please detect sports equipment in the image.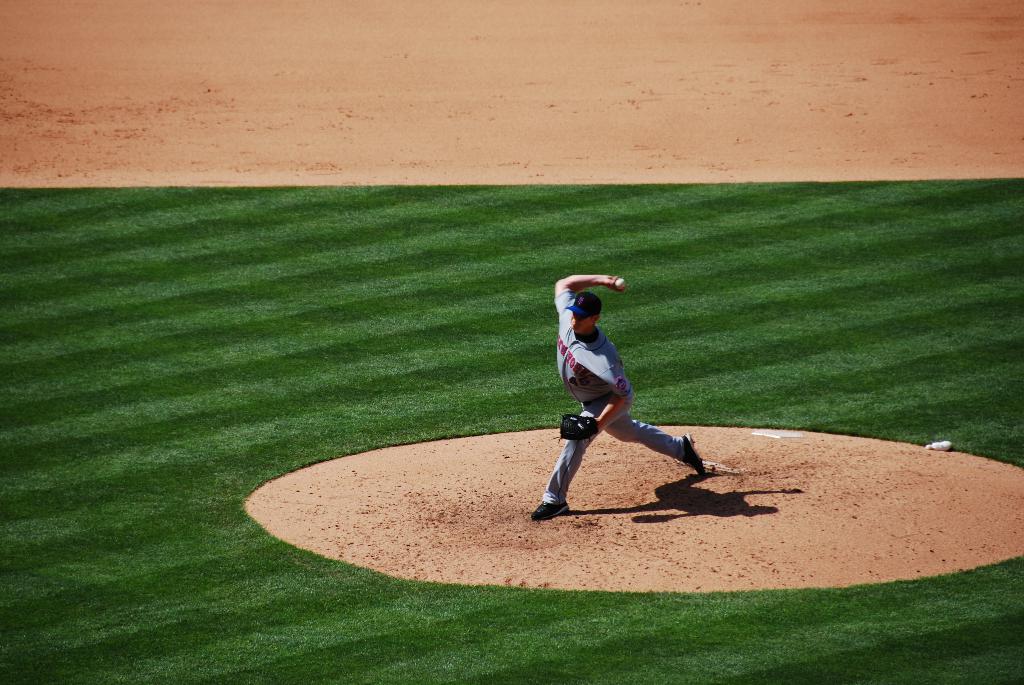
bbox(613, 280, 623, 293).
